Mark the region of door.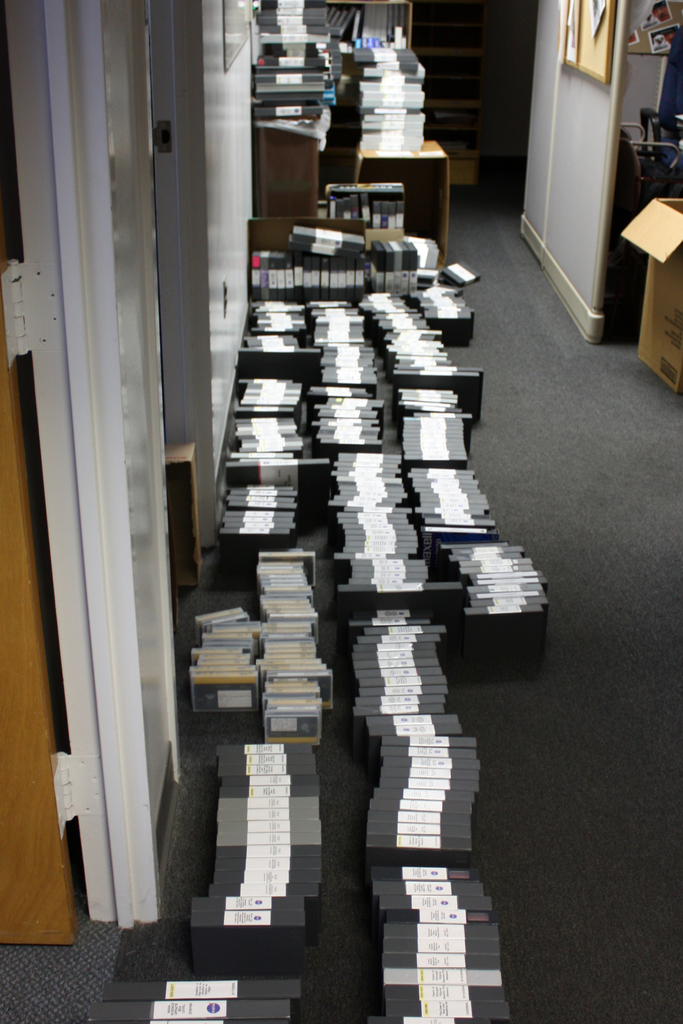
Region: left=0, top=52, right=83, bottom=945.
